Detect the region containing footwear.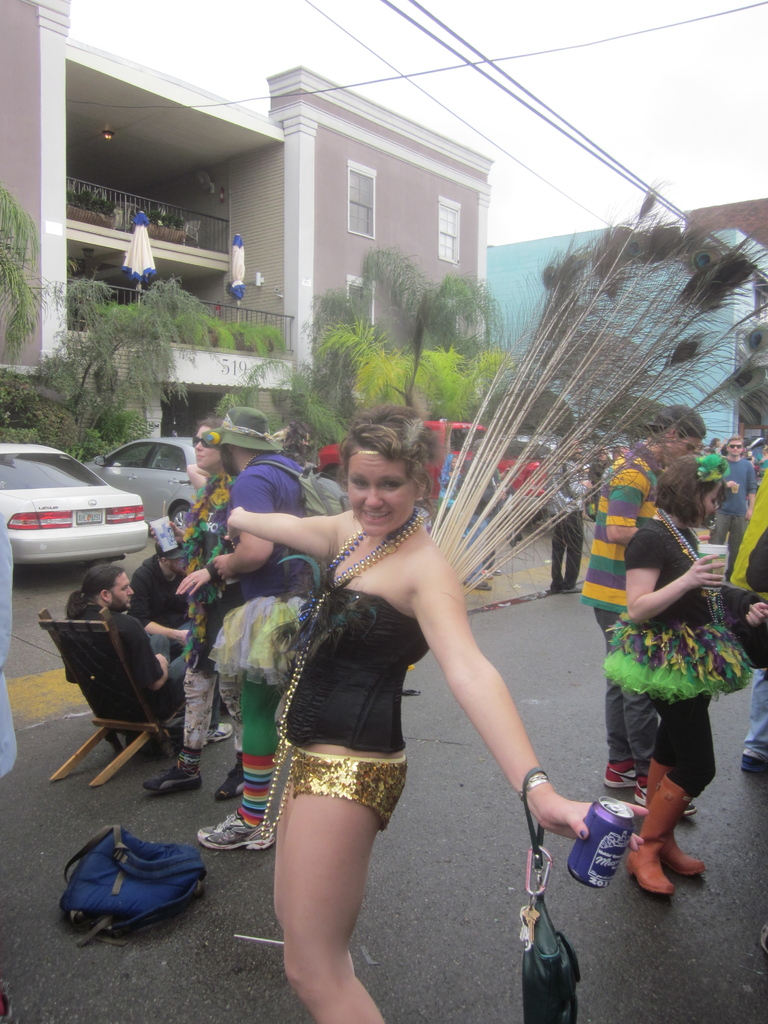
box(217, 760, 248, 799).
